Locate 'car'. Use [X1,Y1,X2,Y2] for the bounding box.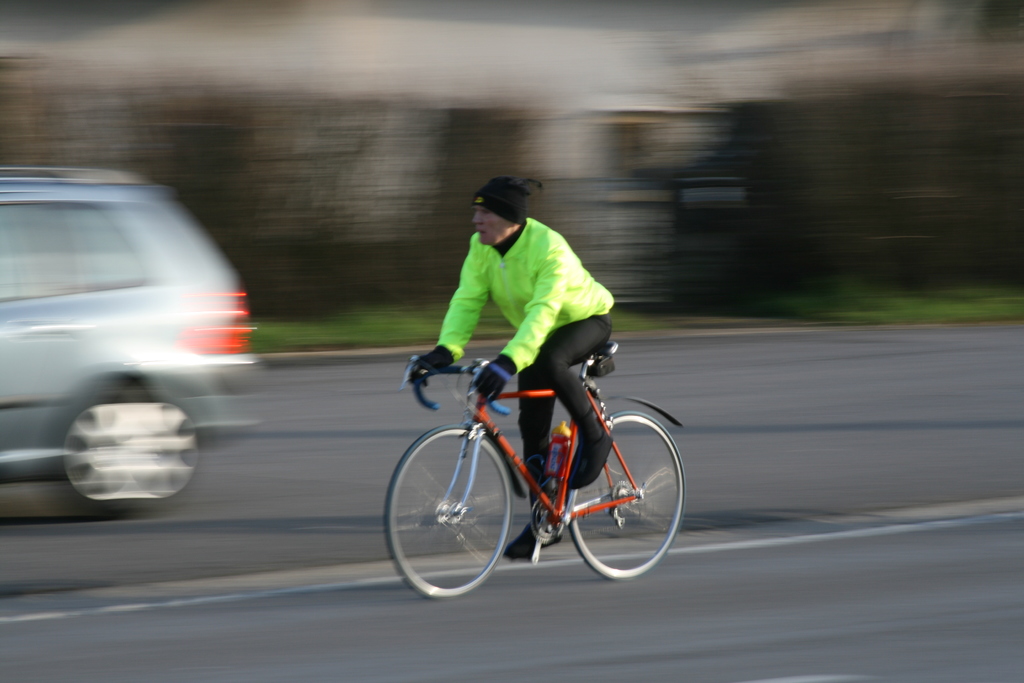
[0,181,260,474].
